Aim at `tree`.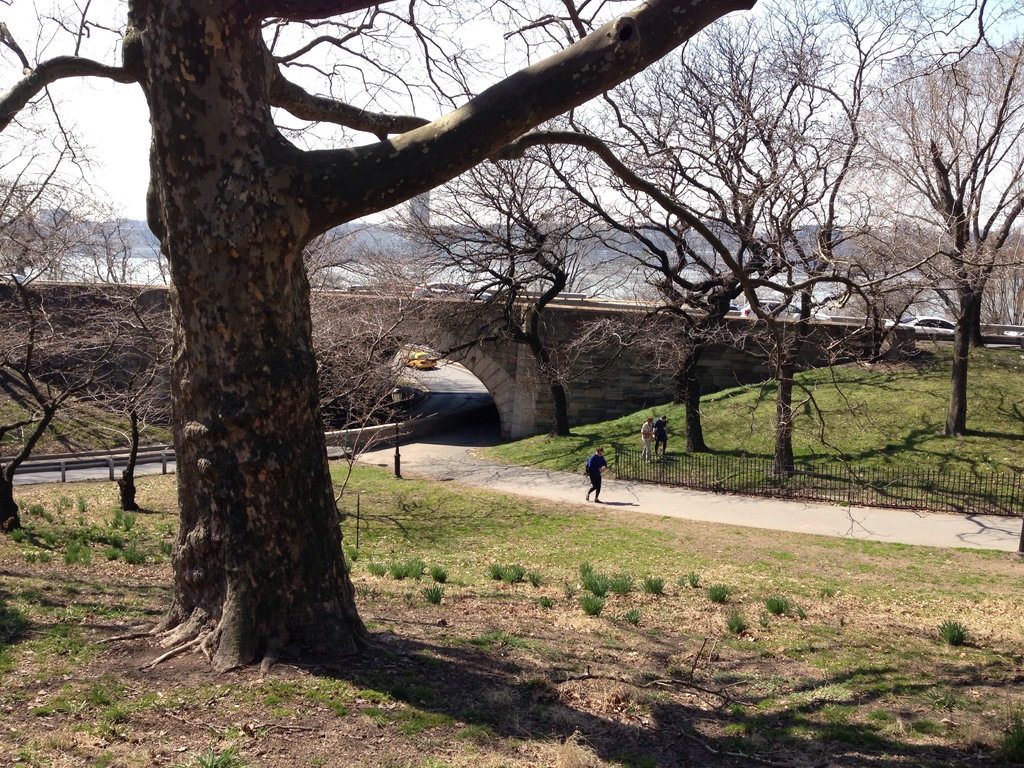
Aimed at rect(0, 0, 753, 678).
